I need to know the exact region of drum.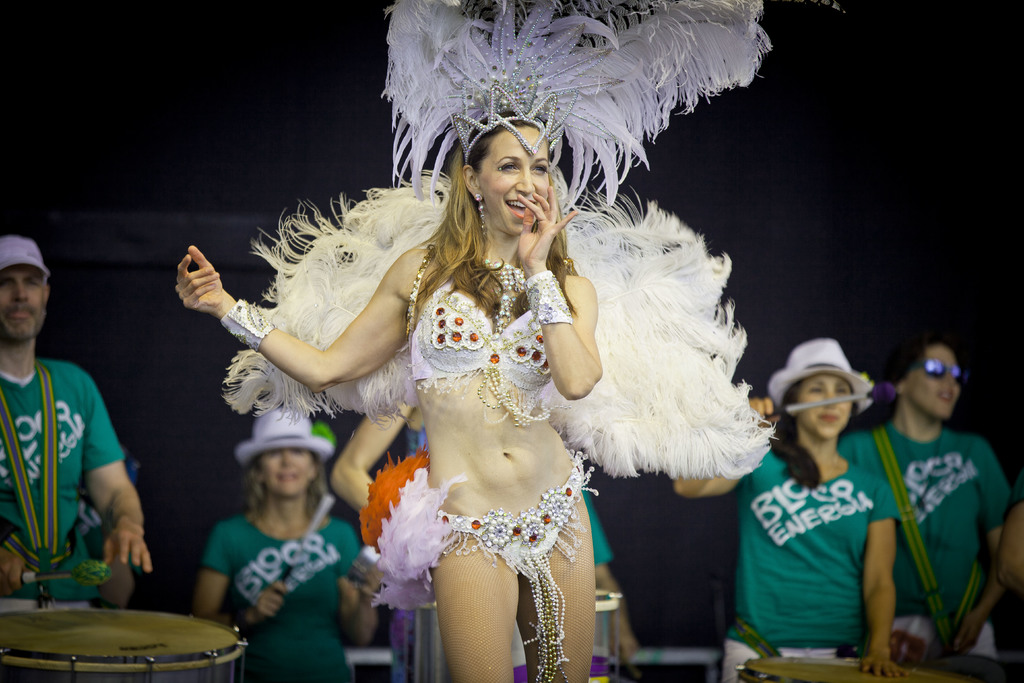
Region: region(735, 659, 982, 682).
